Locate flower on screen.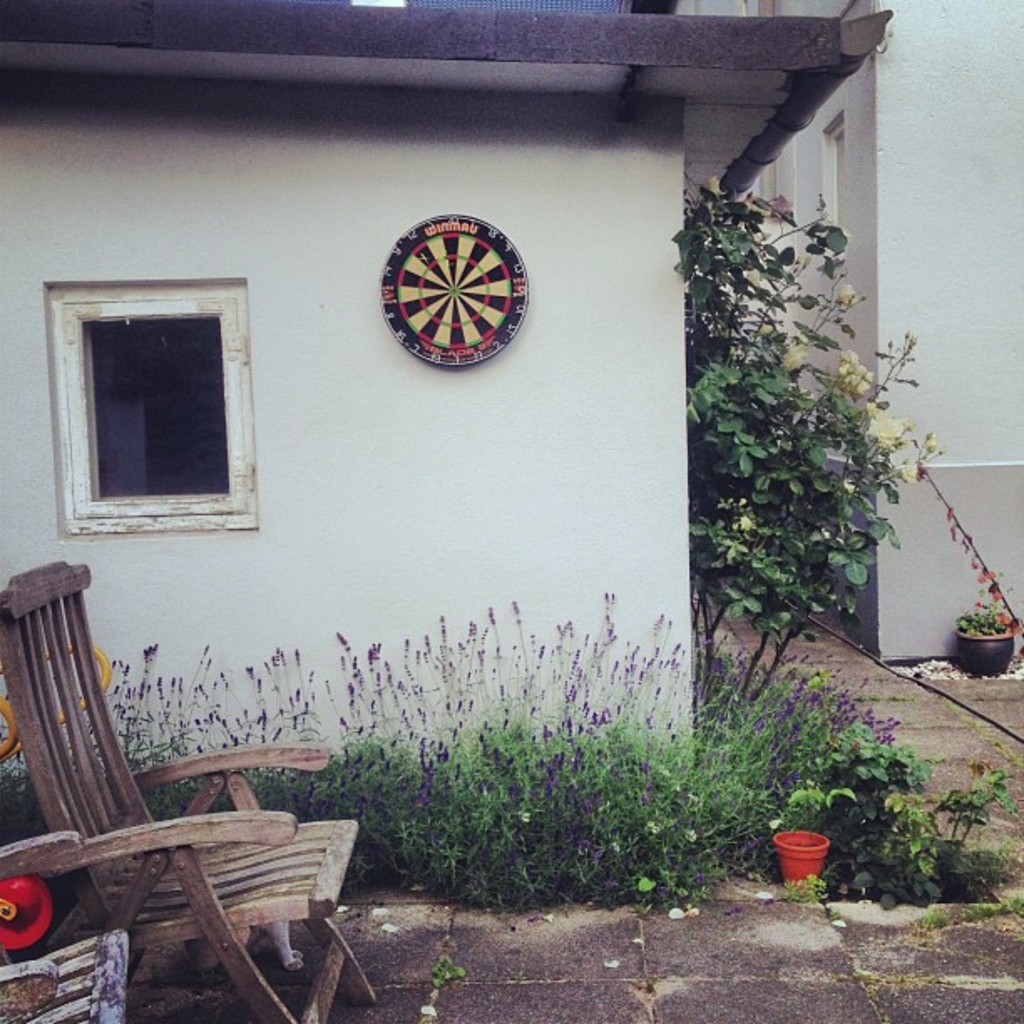
On screen at rect(776, 351, 805, 368).
